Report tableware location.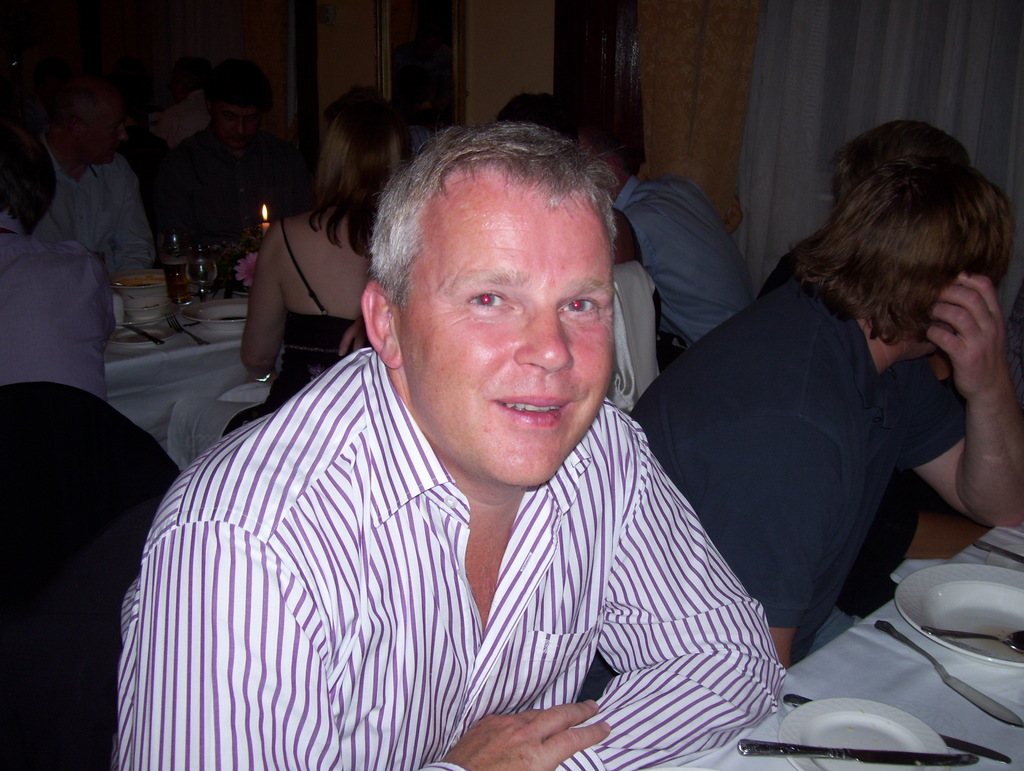
Report: crop(890, 560, 1023, 670).
